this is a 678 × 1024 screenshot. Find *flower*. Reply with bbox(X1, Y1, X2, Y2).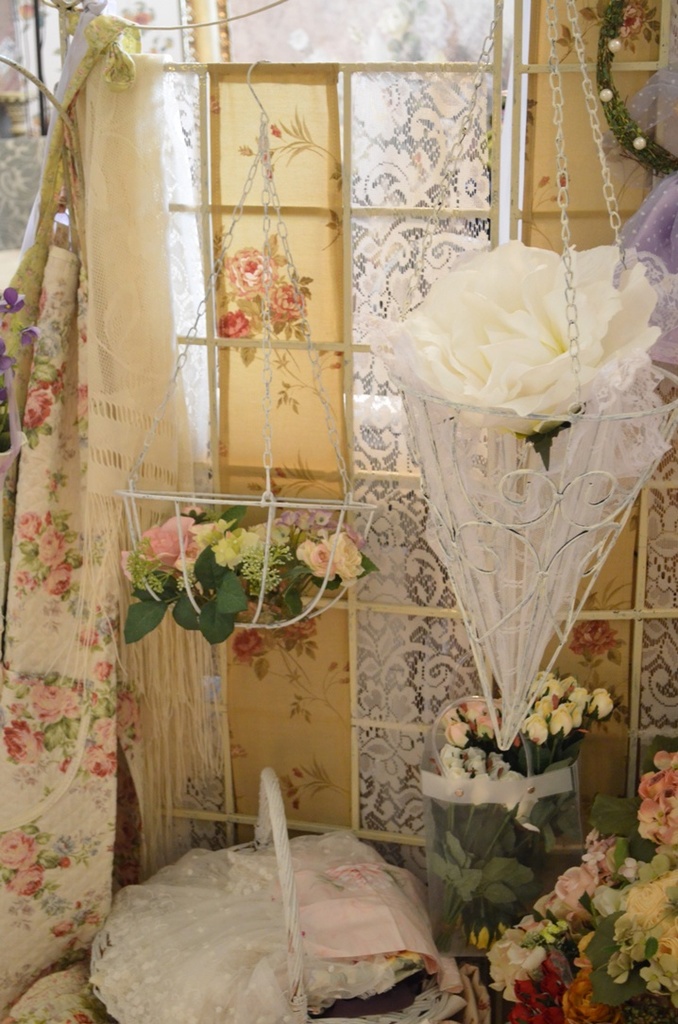
bbox(387, 243, 663, 437).
